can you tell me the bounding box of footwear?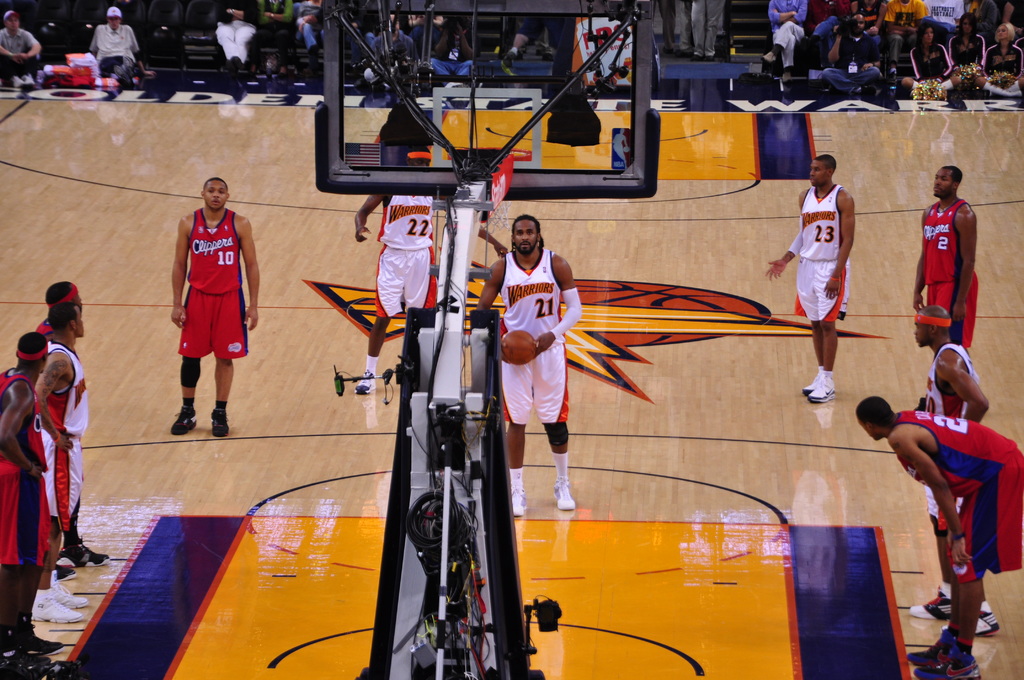
x1=512 y1=488 x2=524 y2=519.
